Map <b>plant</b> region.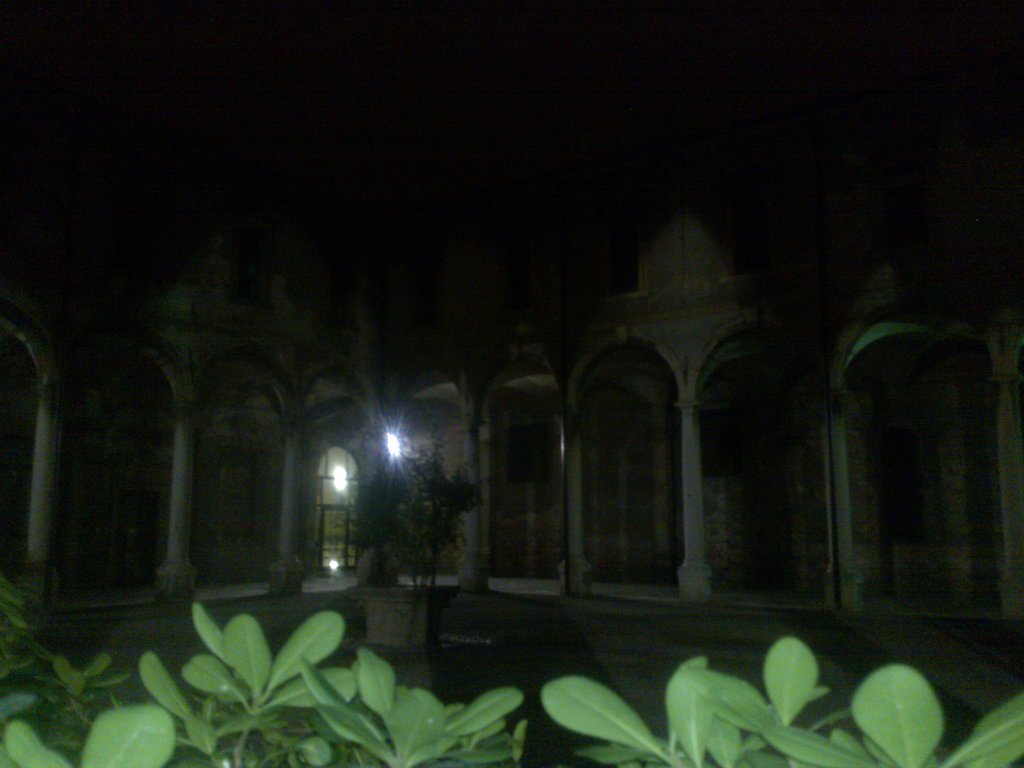
Mapped to <region>350, 404, 477, 696</region>.
